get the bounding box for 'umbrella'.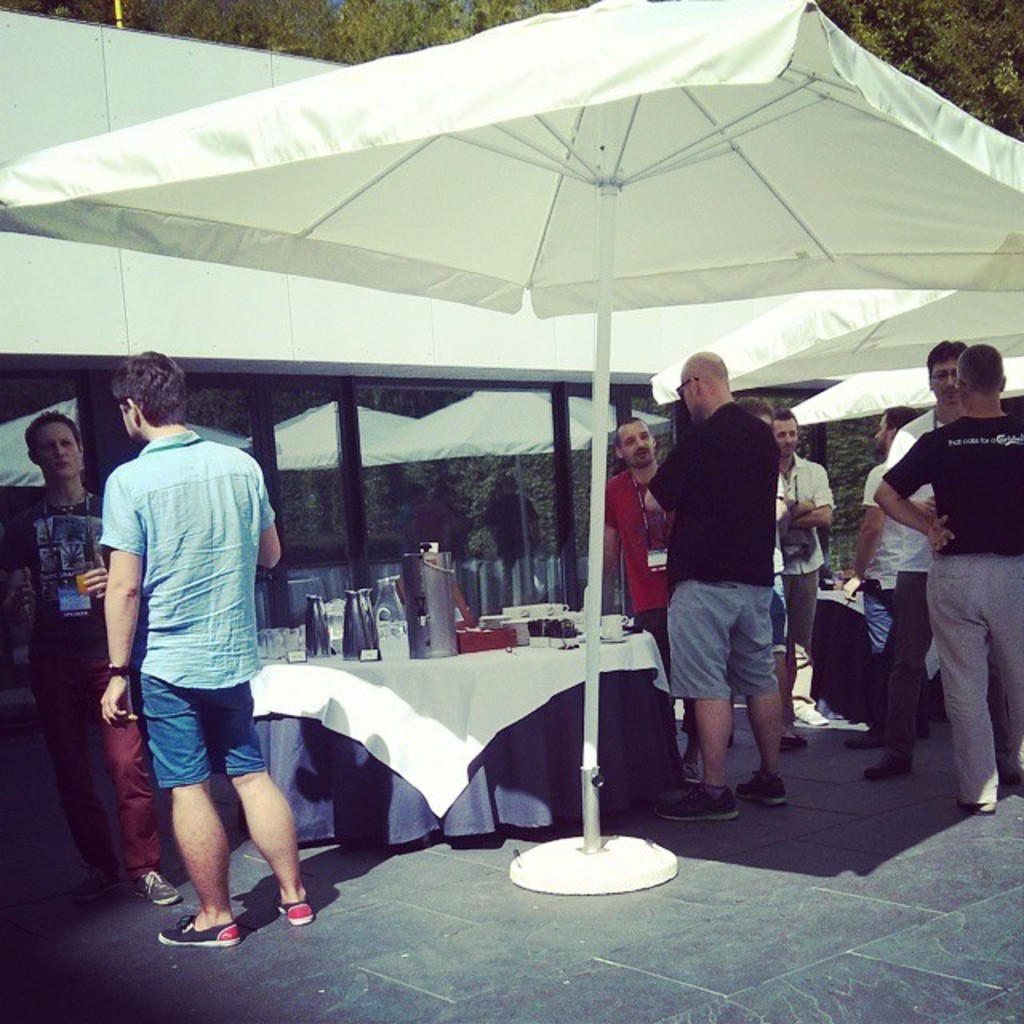
[x1=792, y1=360, x2=1022, y2=429].
